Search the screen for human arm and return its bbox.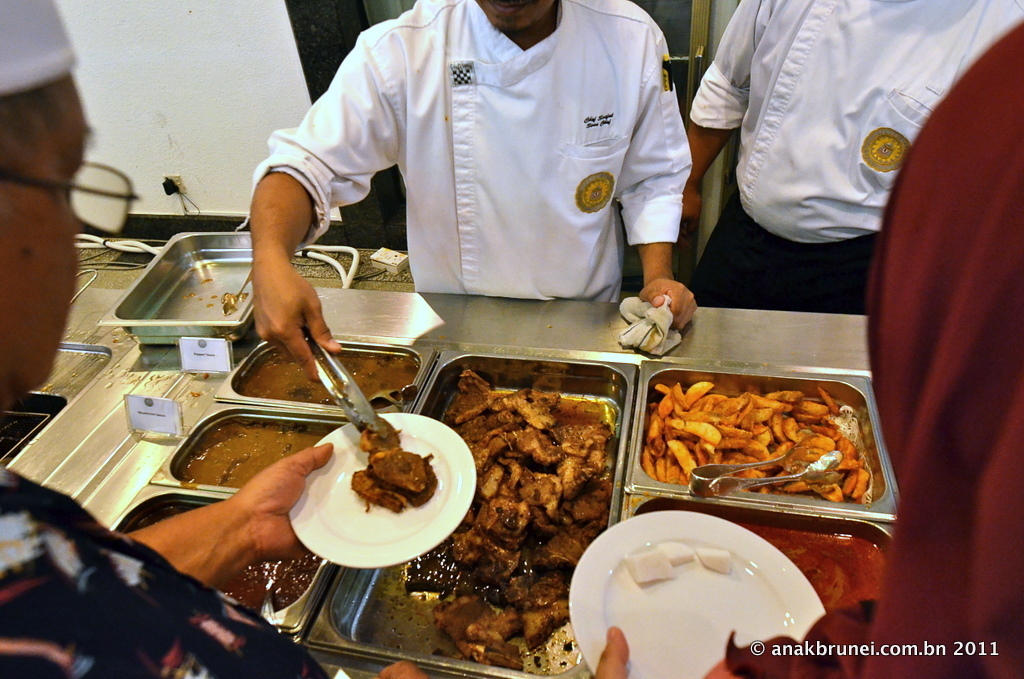
Found: <bbox>683, 0, 750, 234</bbox>.
